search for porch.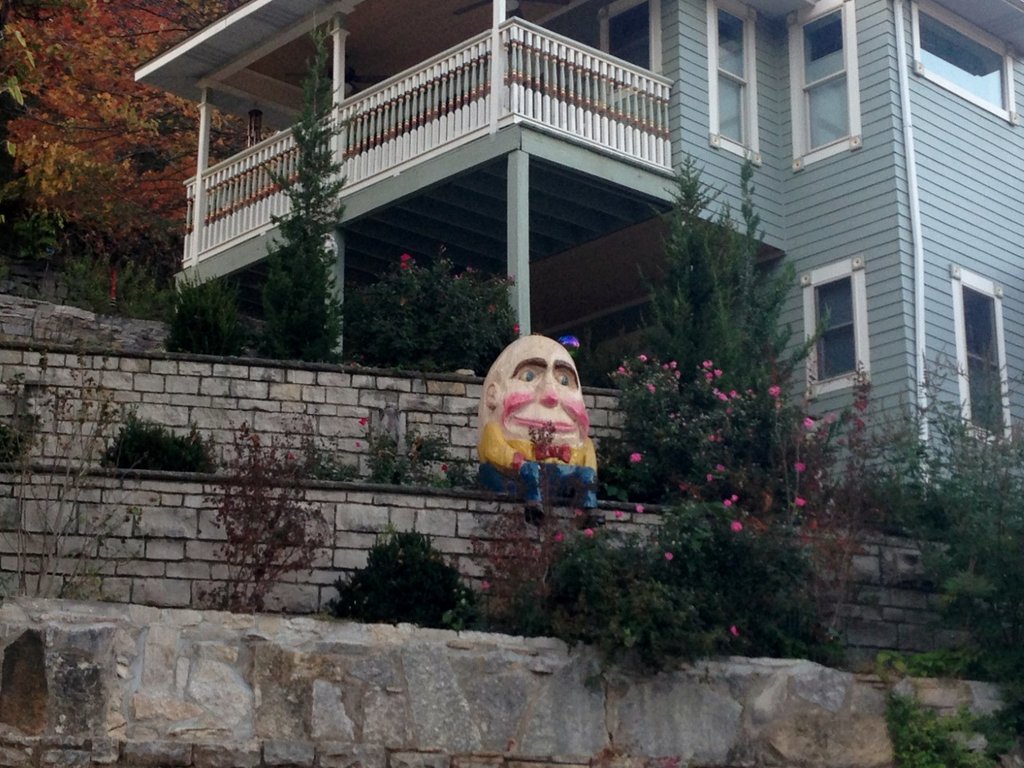
Found at 172:13:696:280.
